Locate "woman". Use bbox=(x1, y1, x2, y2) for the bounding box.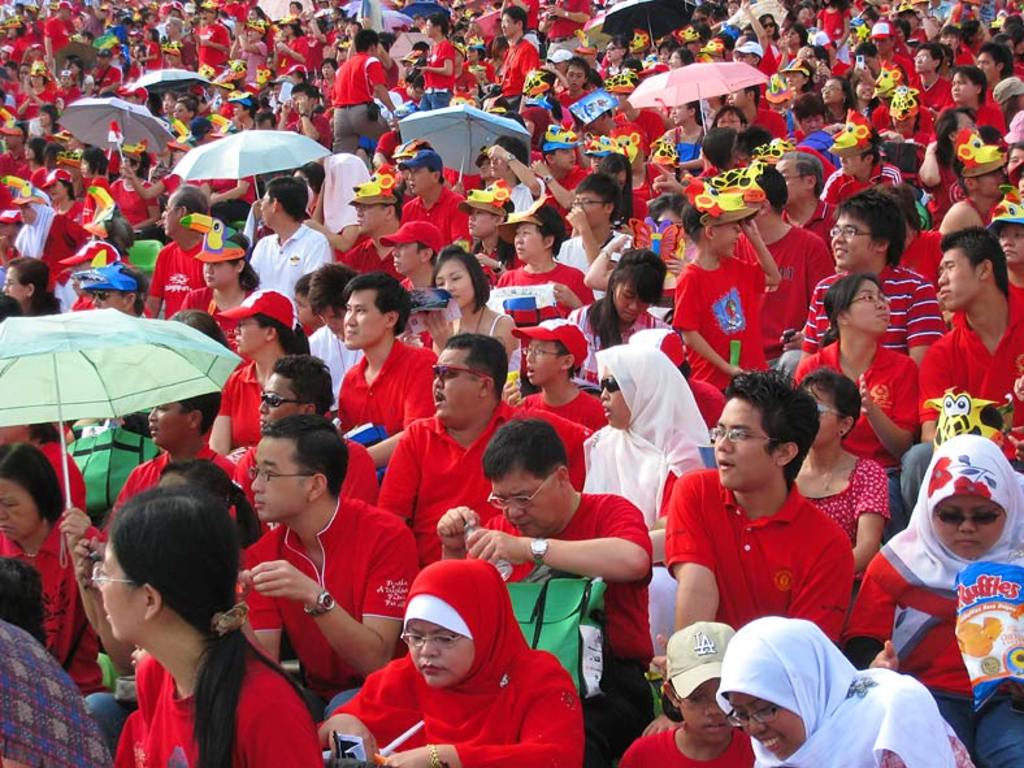
bbox=(227, 95, 260, 134).
